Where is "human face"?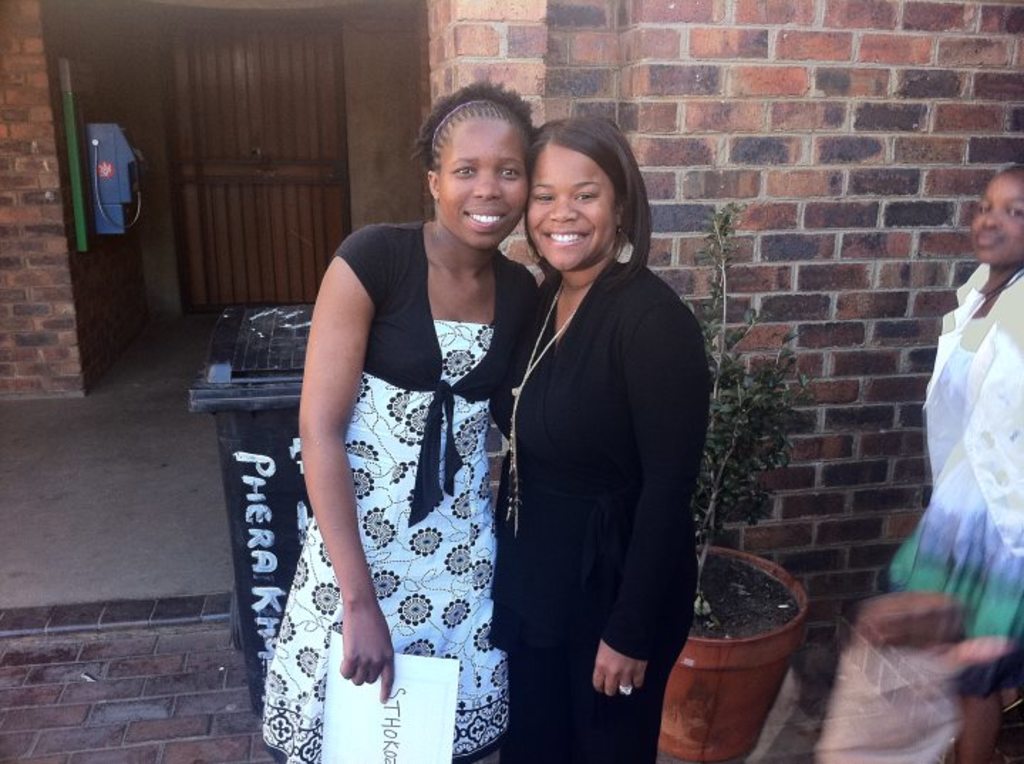
[441, 110, 522, 245].
